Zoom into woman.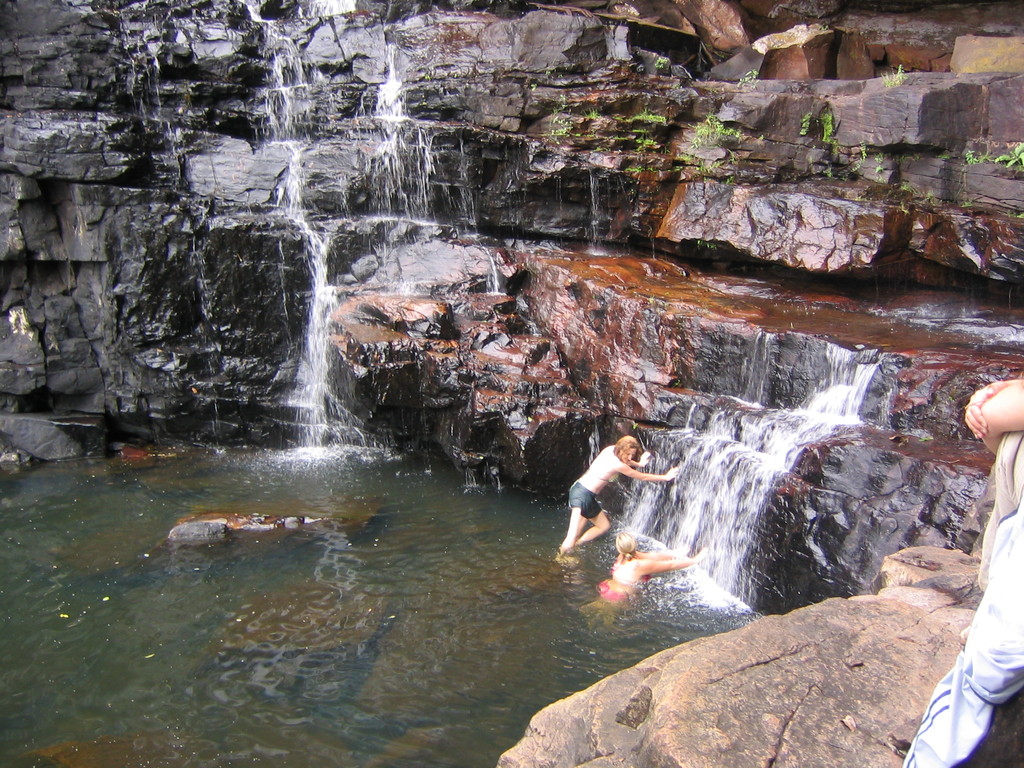
Zoom target: 598,530,707,607.
